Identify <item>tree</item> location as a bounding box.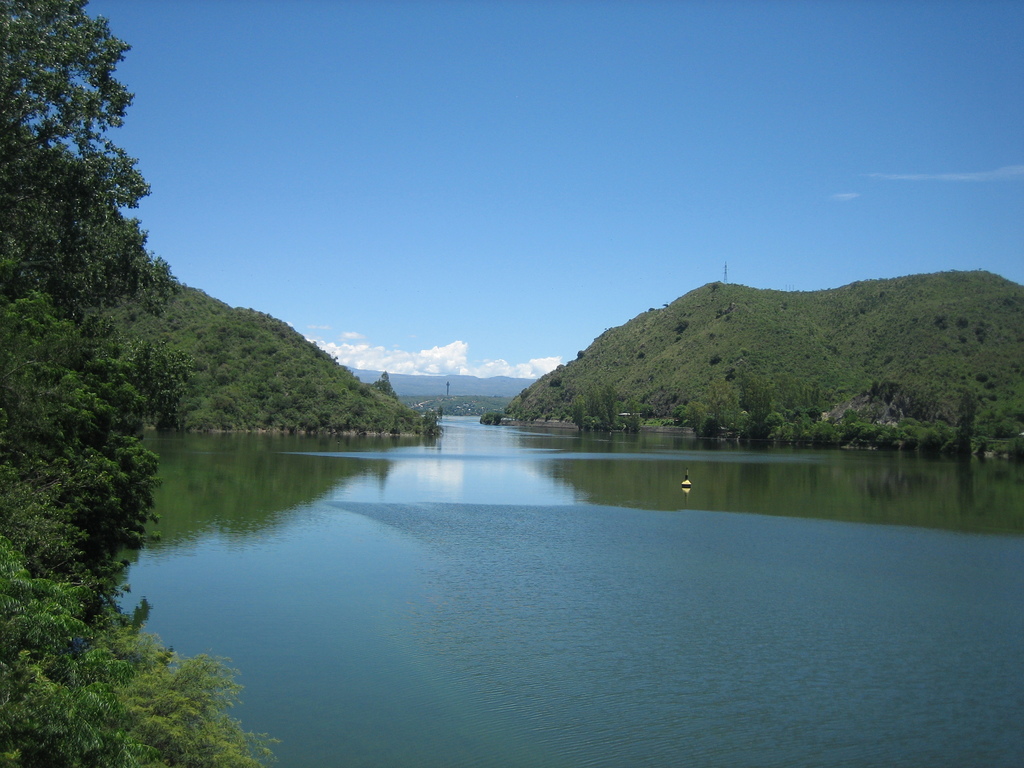
956, 389, 977, 452.
